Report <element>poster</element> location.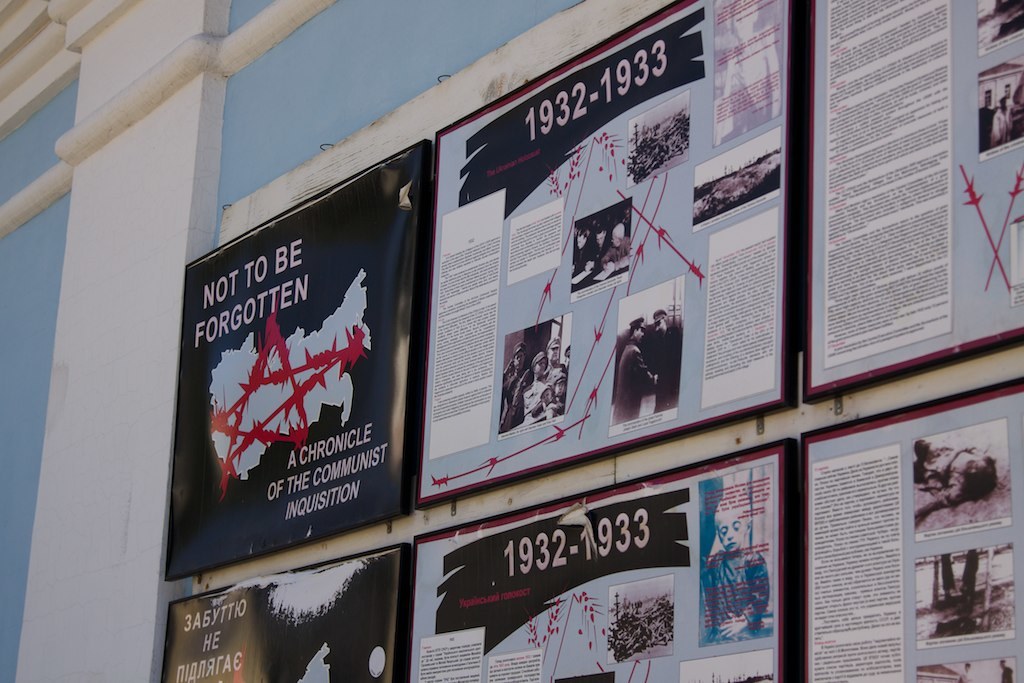
Report: region(167, 141, 428, 578).
